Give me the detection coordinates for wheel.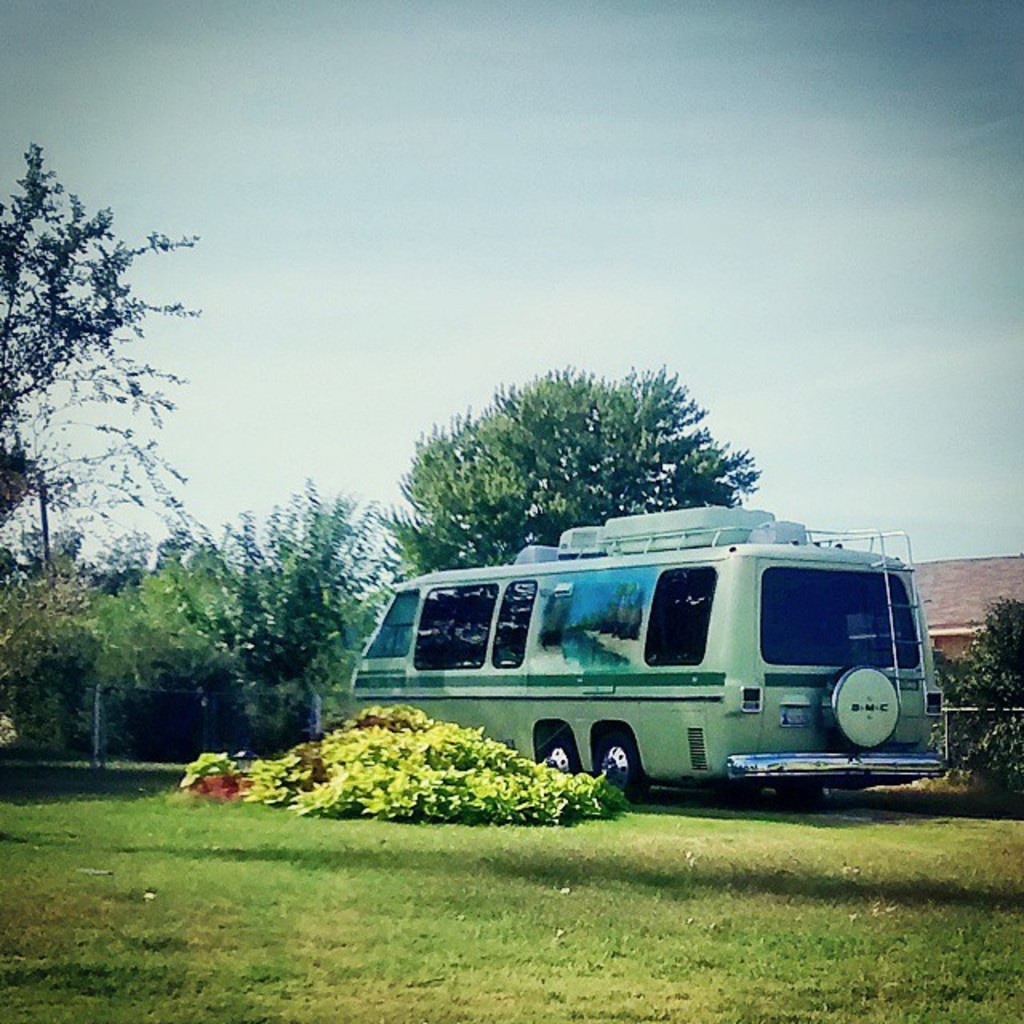
(776,784,827,810).
